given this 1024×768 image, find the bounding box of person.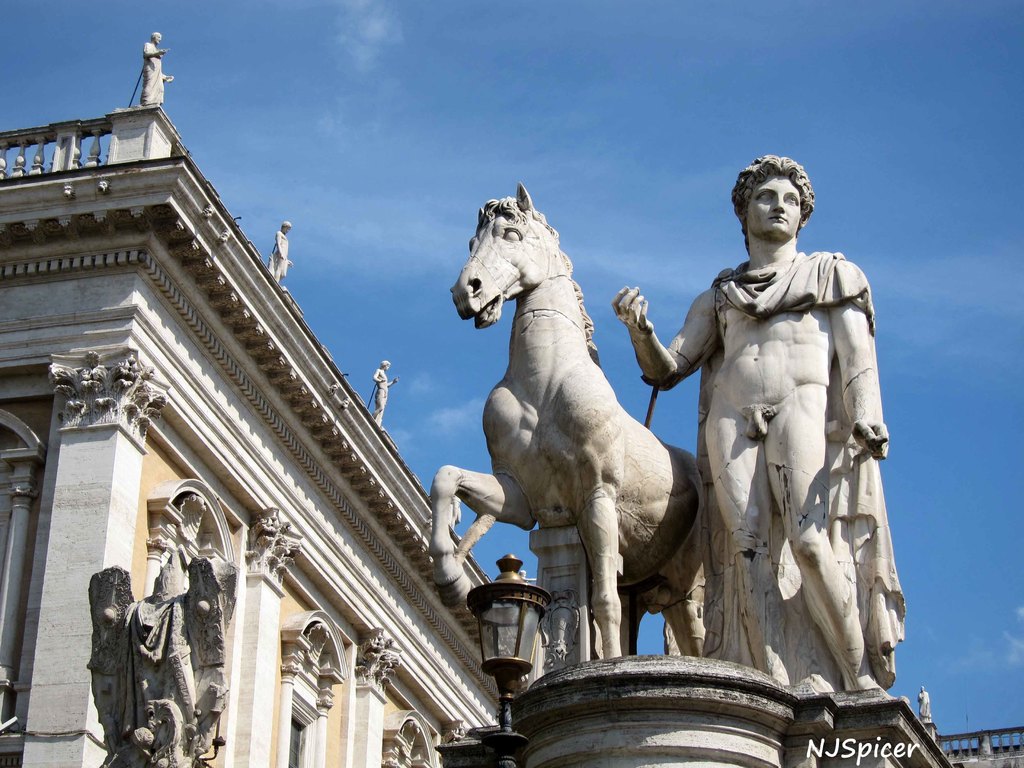
Rect(376, 360, 401, 429).
